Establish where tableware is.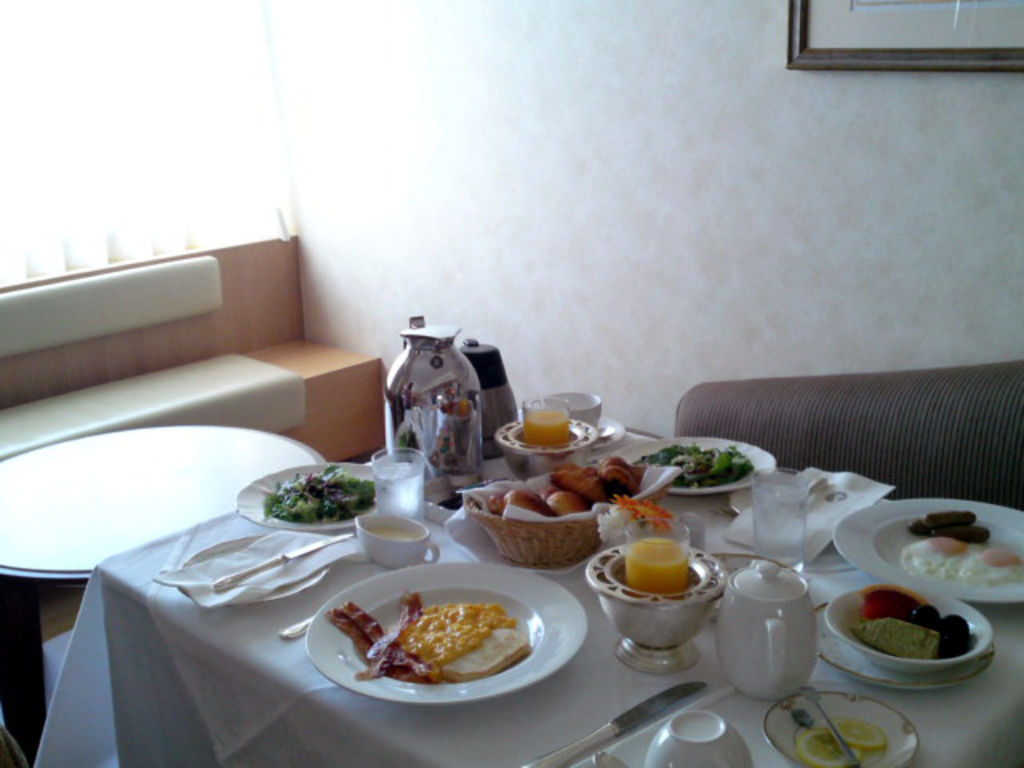
Established at [left=832, top=498, right=1022, bottom=605].
